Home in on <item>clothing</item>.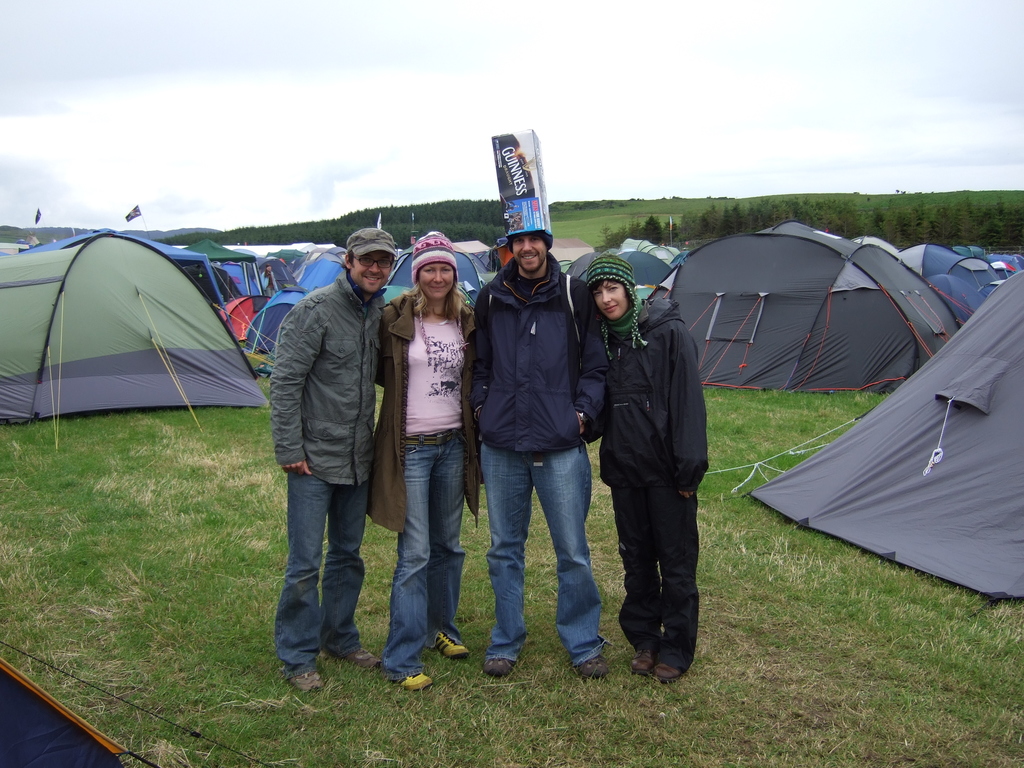
Homed in at [left=260, top=267, right=276, bottom=299].
